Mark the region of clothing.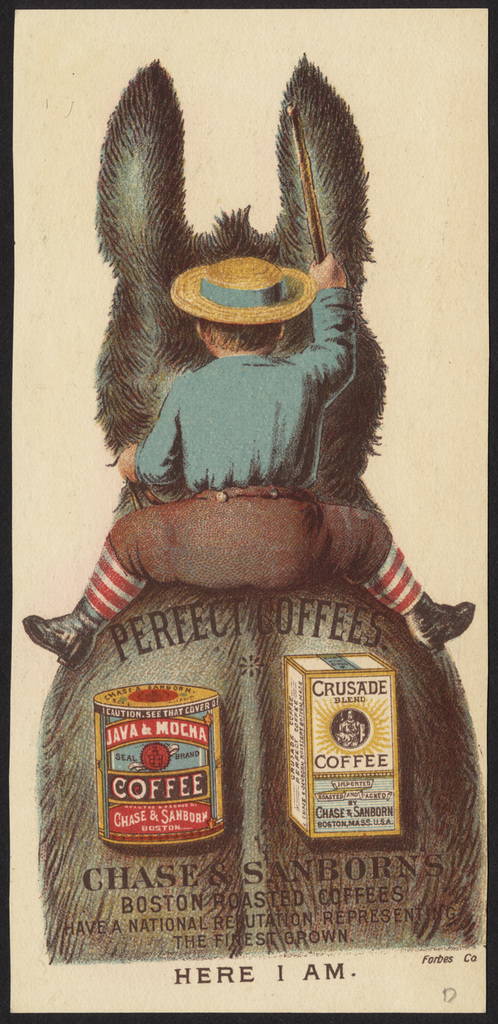
Region: bbox(87, 287, 424, 626).
